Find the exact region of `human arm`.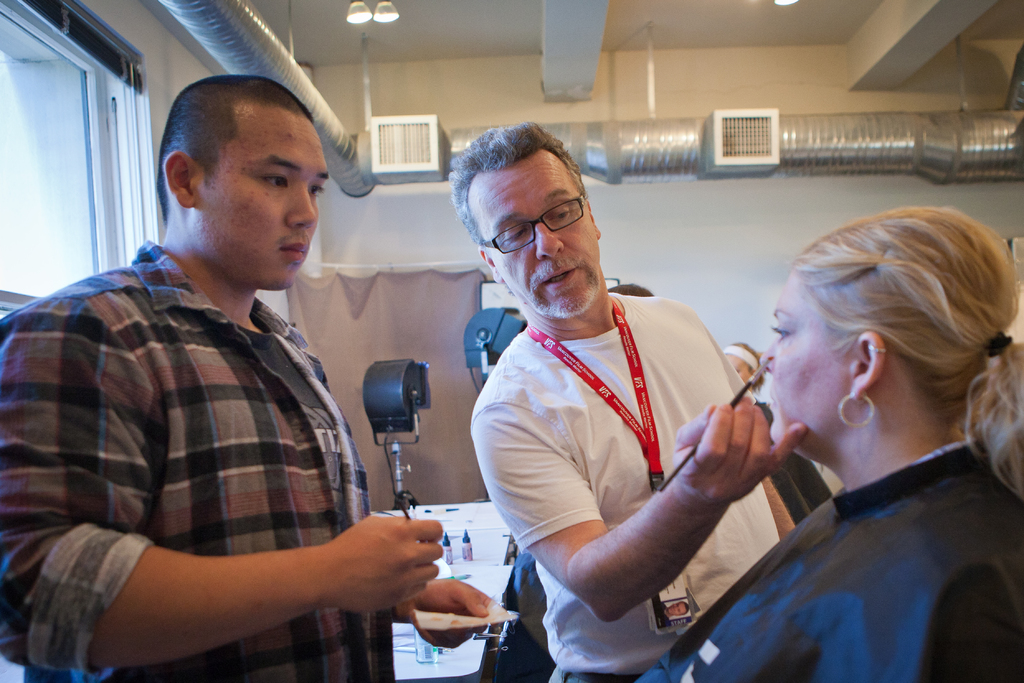
Exact region: [392,576,501,654].
